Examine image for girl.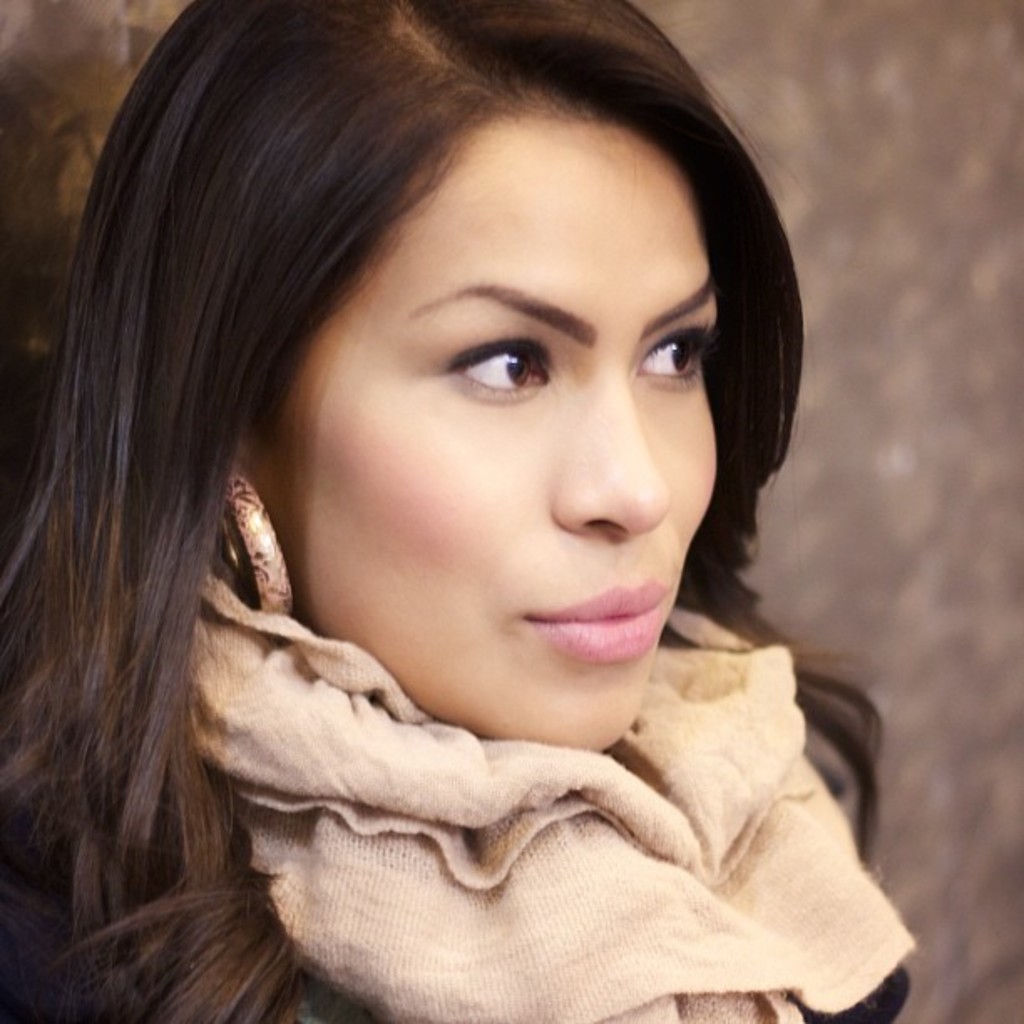
Examination result: rect(2, 2, 919, 1021).
